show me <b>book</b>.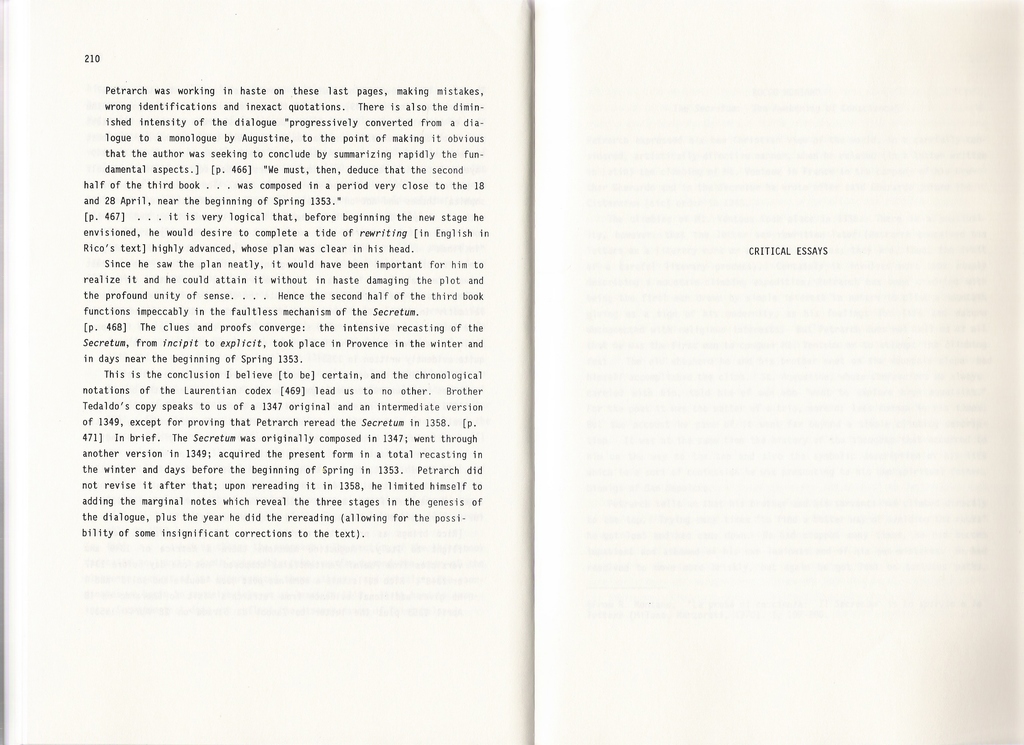
<b>book</b> is here: x1=0, y1=0, x2=1023, y2=744.
